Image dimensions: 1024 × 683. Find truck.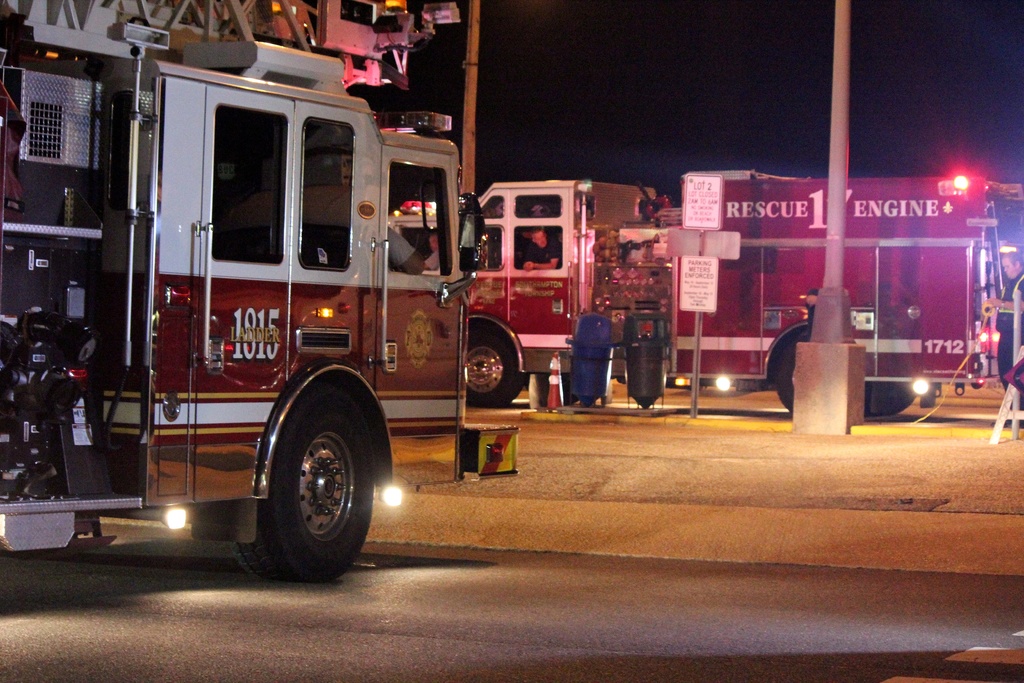
select_region(0, 0, 522, 588).
